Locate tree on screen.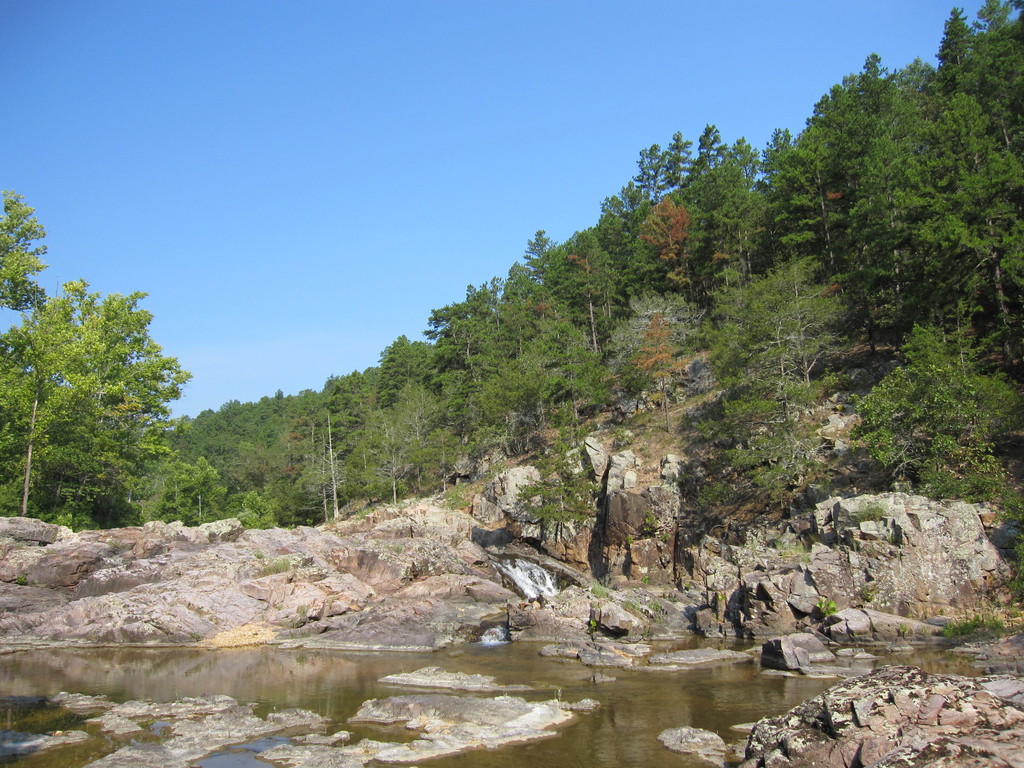
On screen at select_region(164, 452, 229, 521).
